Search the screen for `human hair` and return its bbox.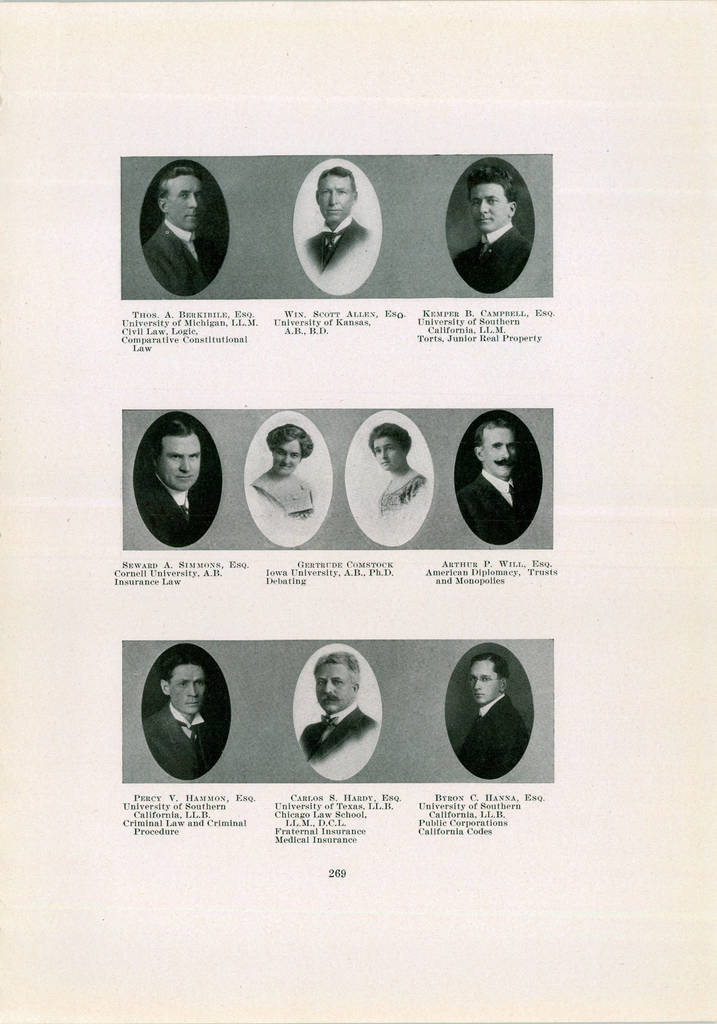
Found: BBox(264, 426, 313, 456).
